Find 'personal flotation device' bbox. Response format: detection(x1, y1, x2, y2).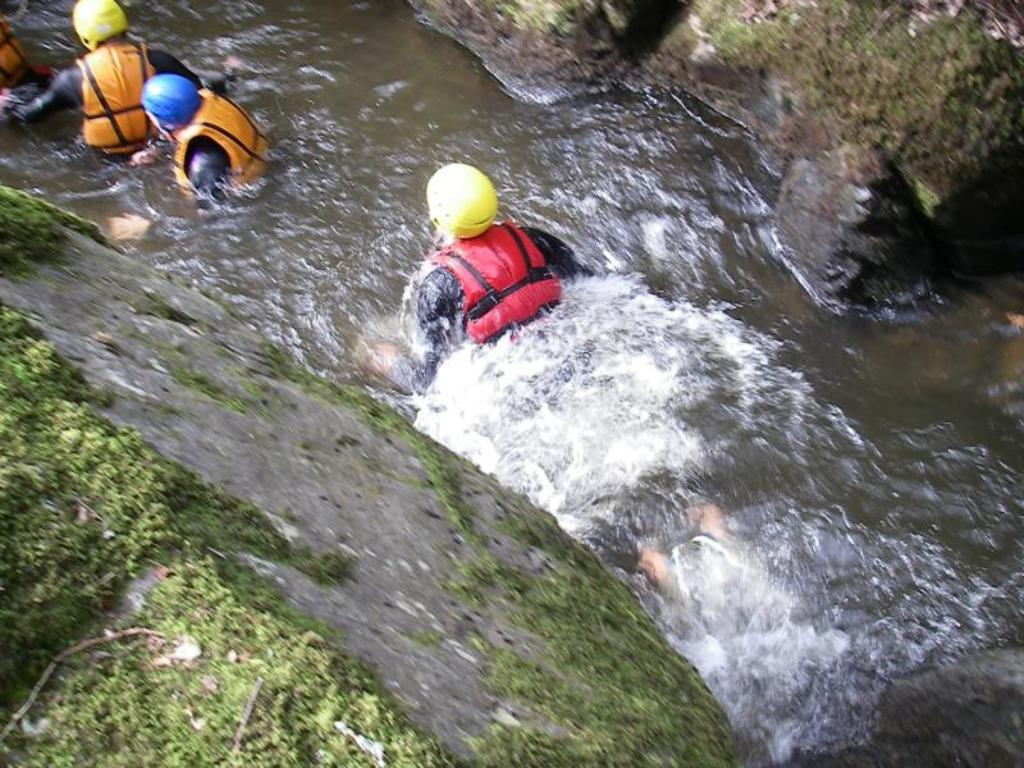
detection(425, 210, 567, 358).
